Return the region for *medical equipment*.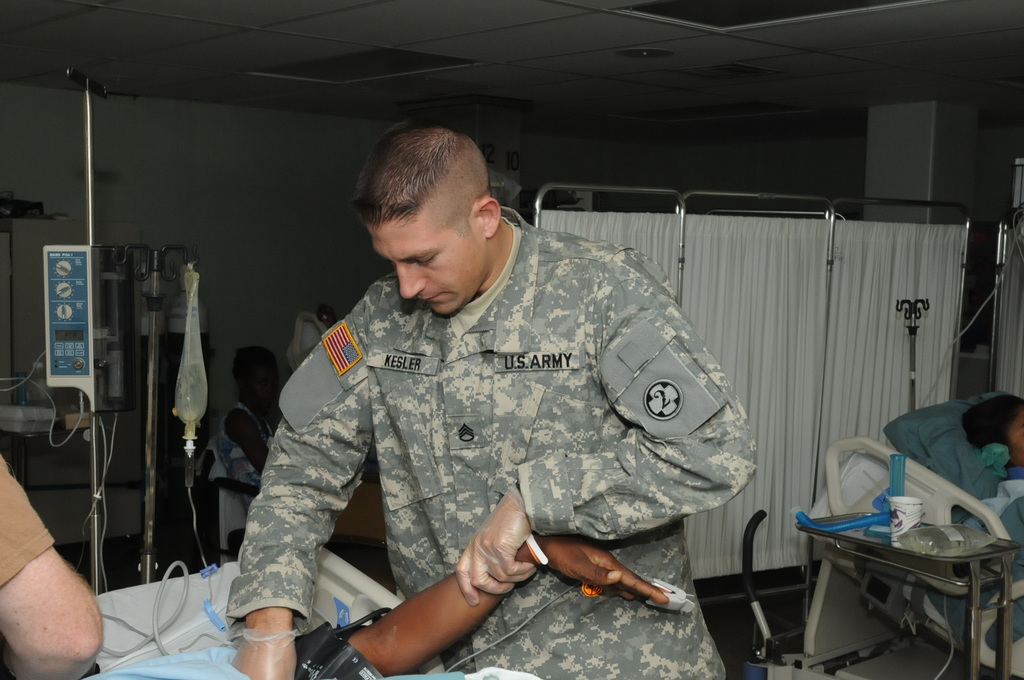
<box>89,537,451,679</box>.
